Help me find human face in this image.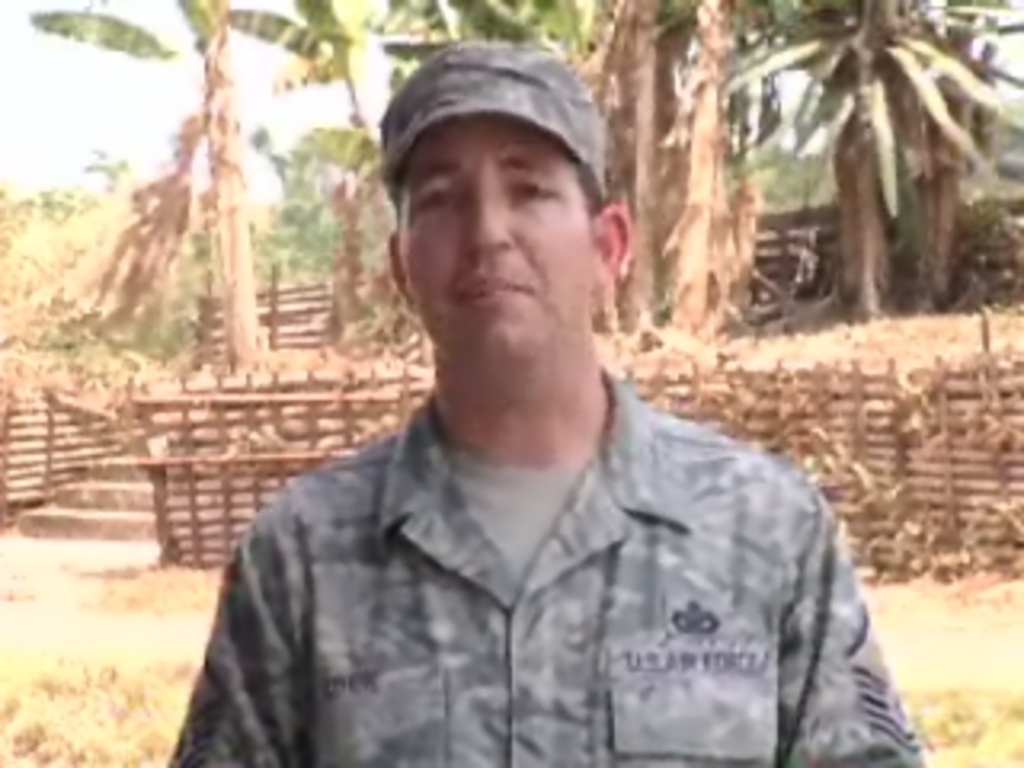
Found it: detection(400, 118, 592, 362).
